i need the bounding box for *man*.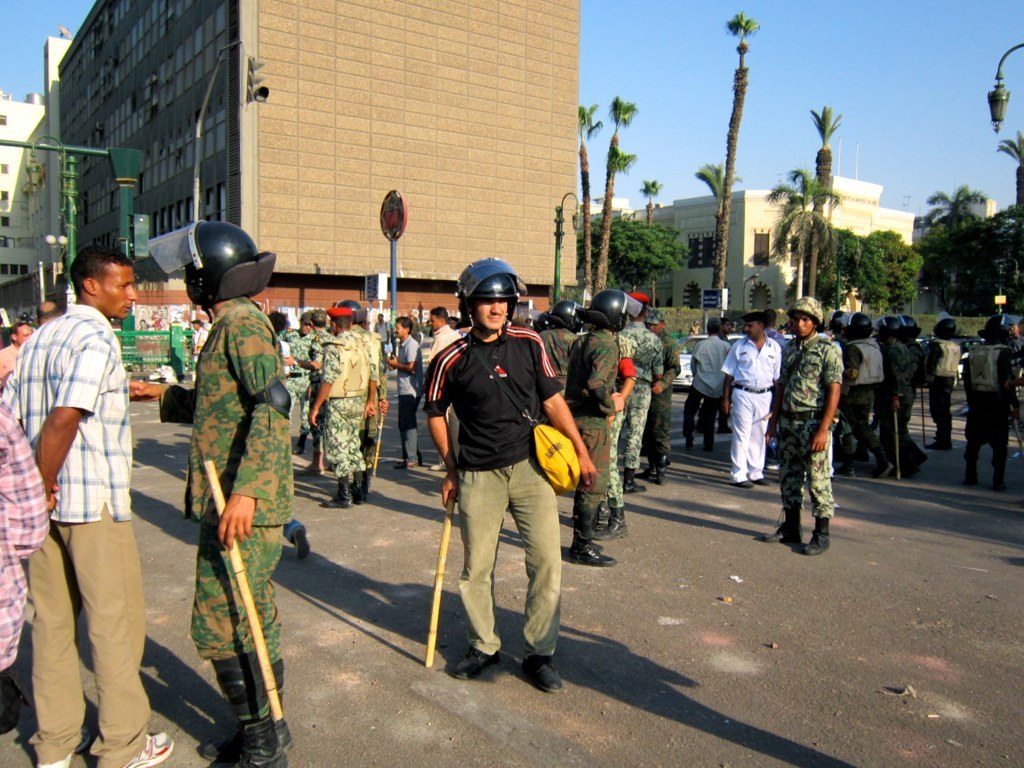
Here it is: 615 287 661 494.
